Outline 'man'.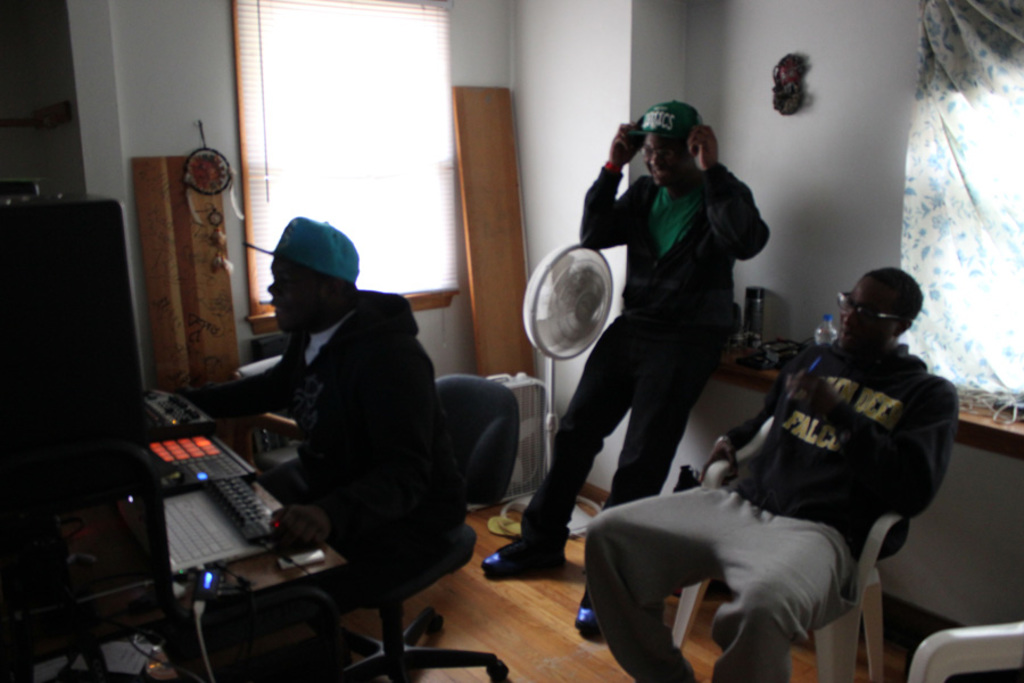
Outline: 588:271:947:682.
